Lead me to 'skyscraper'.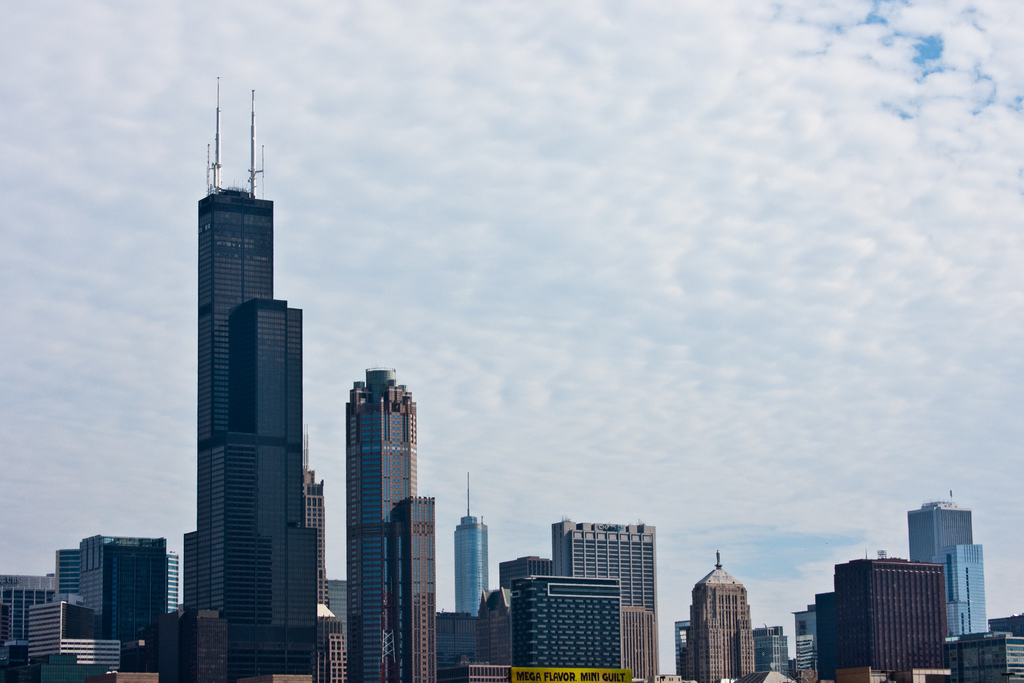
Lead to left=184, top=83, right=316, bottom=682.
